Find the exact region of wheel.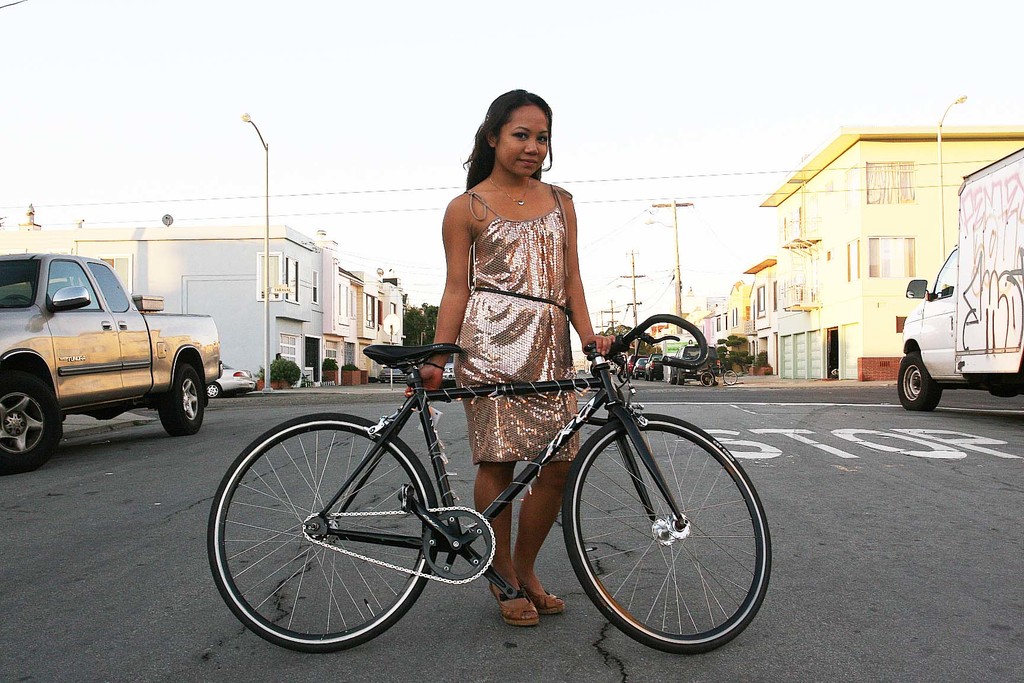
Exact region: BBox(674, 368, 684, 389).
